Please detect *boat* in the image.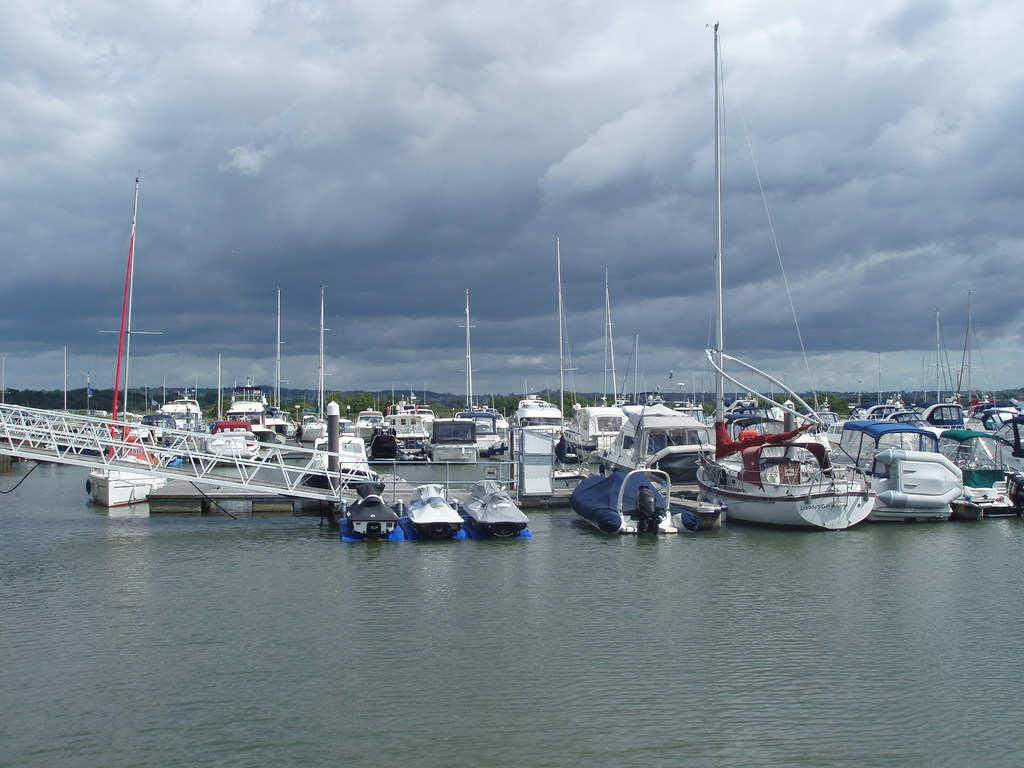
rect(144, 412, 189, 458).
